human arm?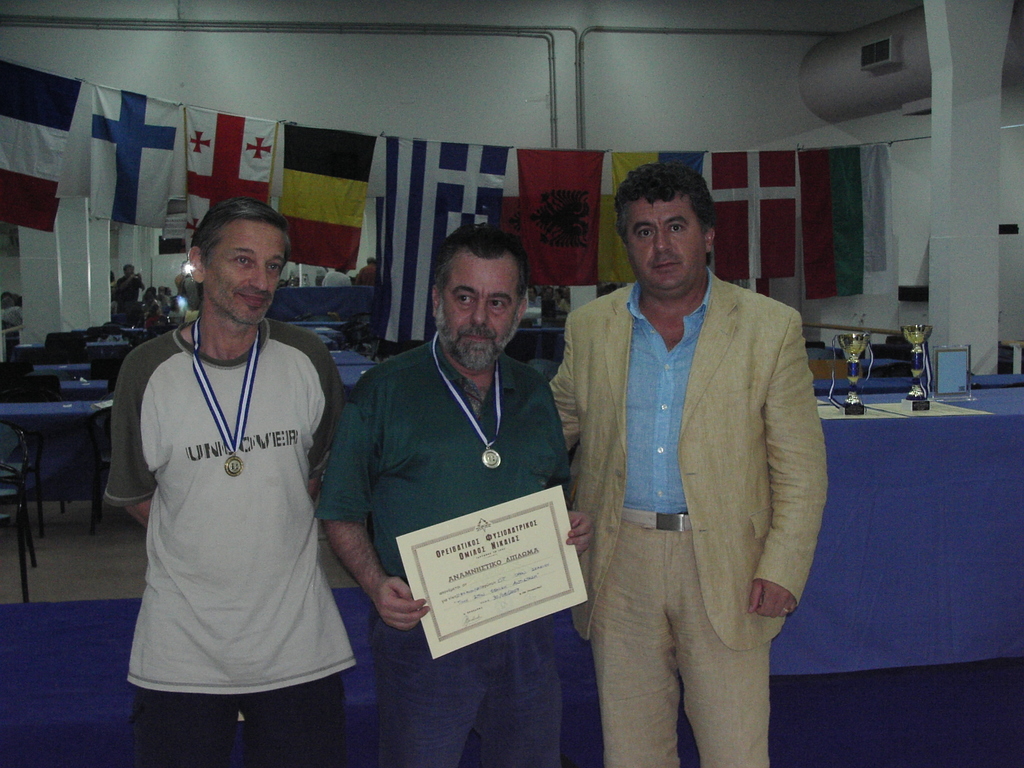
region(310, 338, 349, 506)
